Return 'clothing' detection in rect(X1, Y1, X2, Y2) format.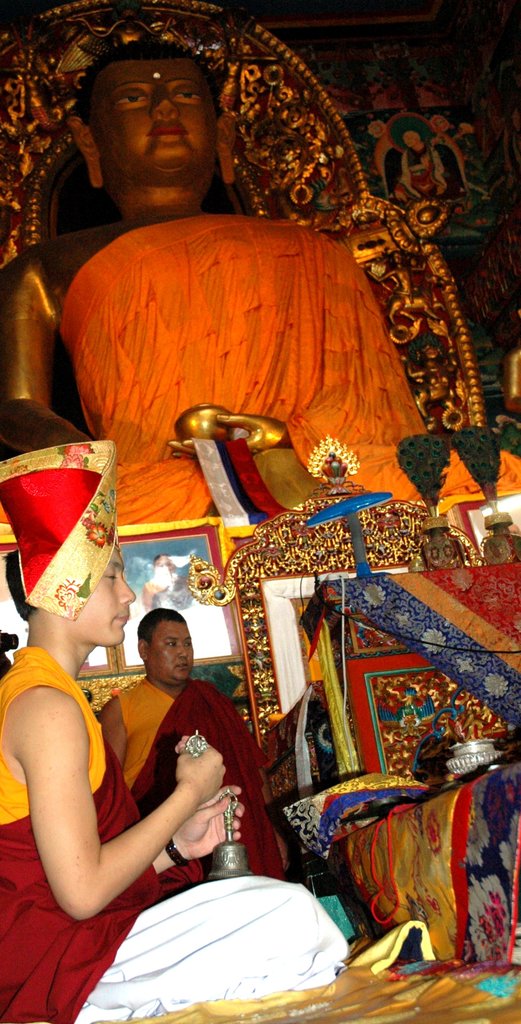
rect(51, 206, 520, 526).
